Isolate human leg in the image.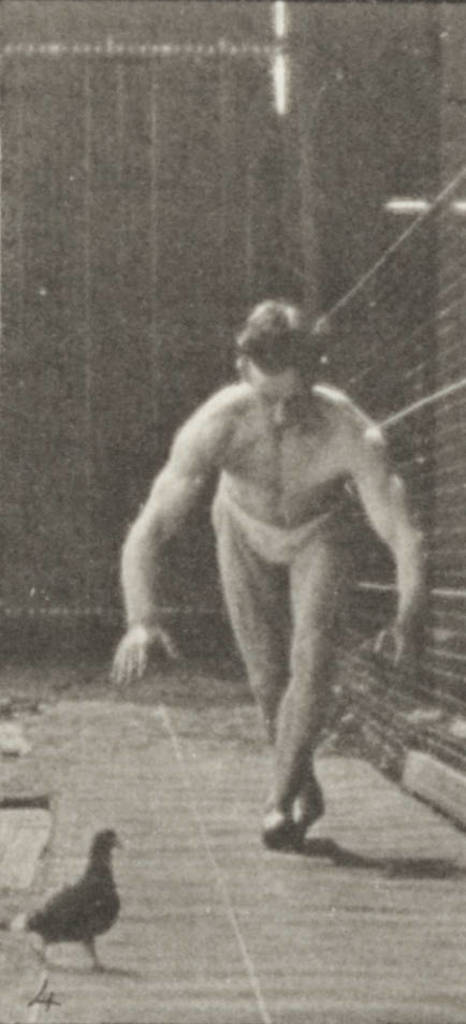
Isolated region: {"x1": 212, "y1": 493, "x2": 323, "y2": 834}.
